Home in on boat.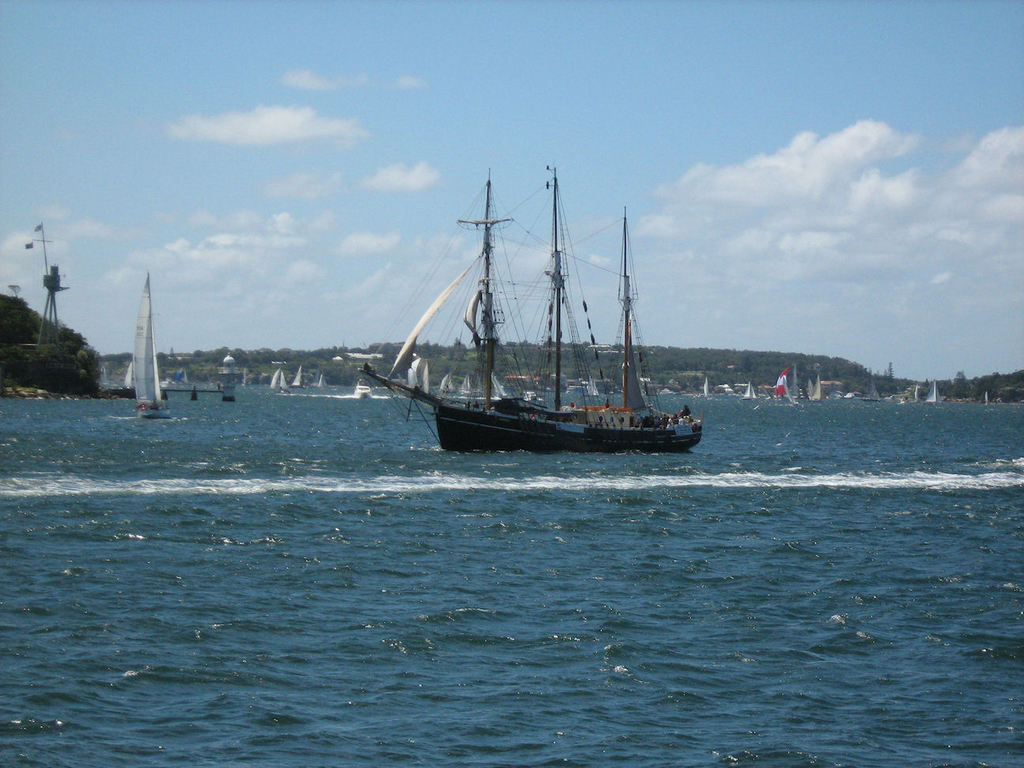
Homed in at x1=808, y1=376, x2=827, y2=402.
